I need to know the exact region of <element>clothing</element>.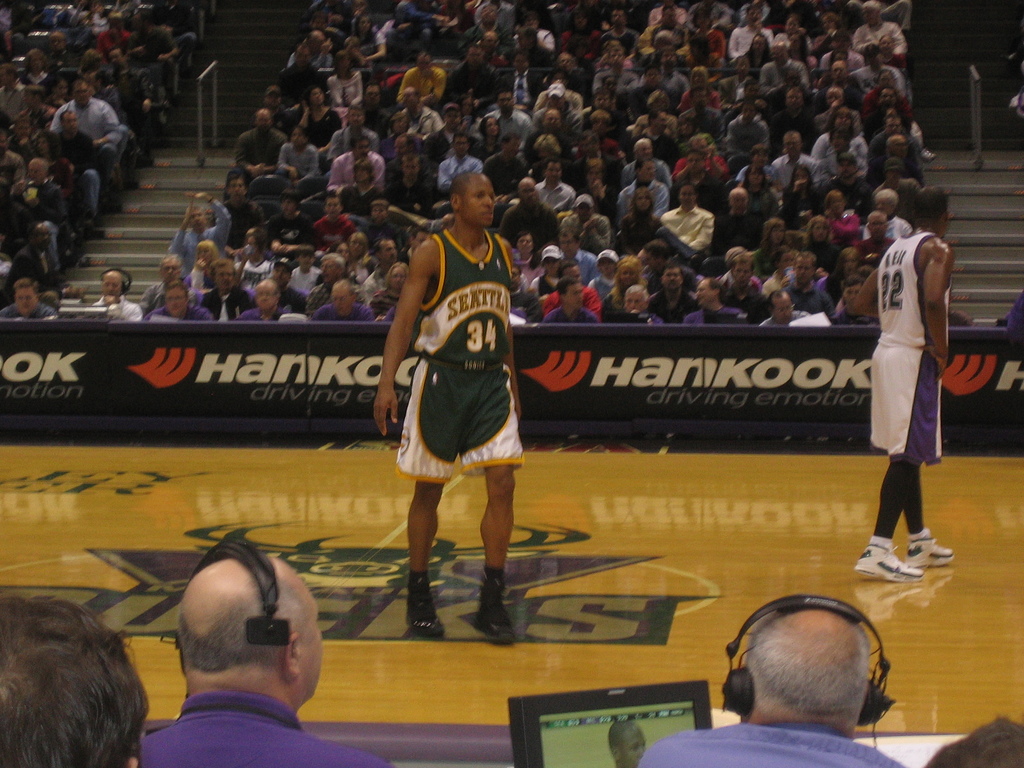
Region: box=[237, 126, 280, 175].
